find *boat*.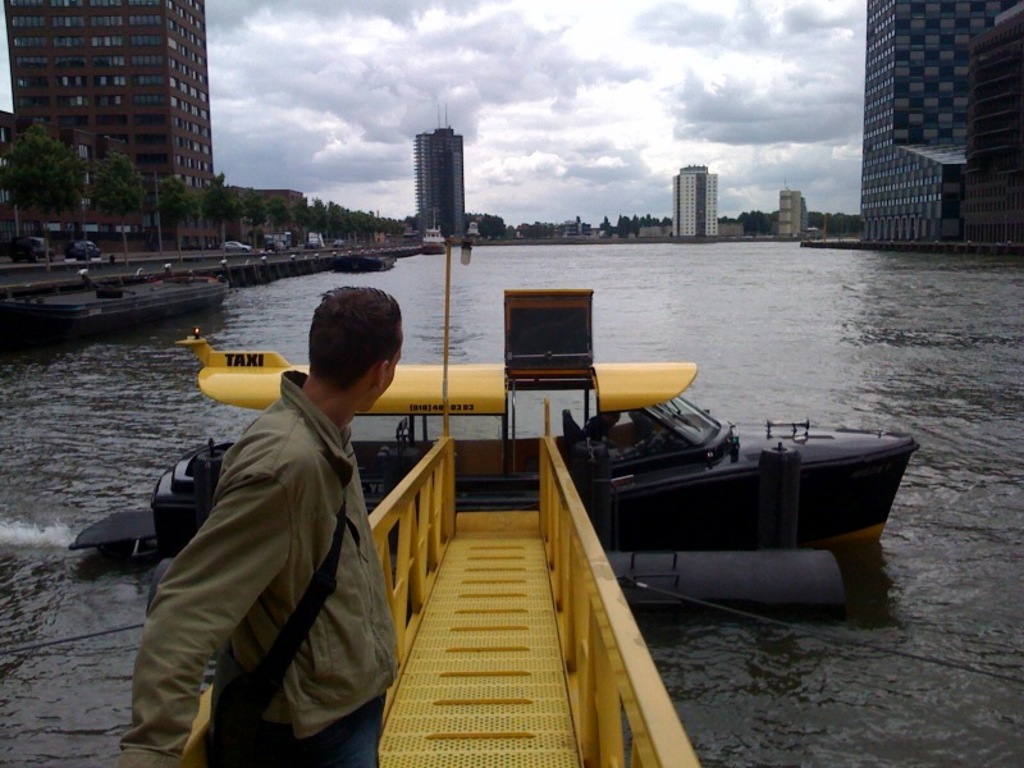
locate(422, 207, 449, 259).
